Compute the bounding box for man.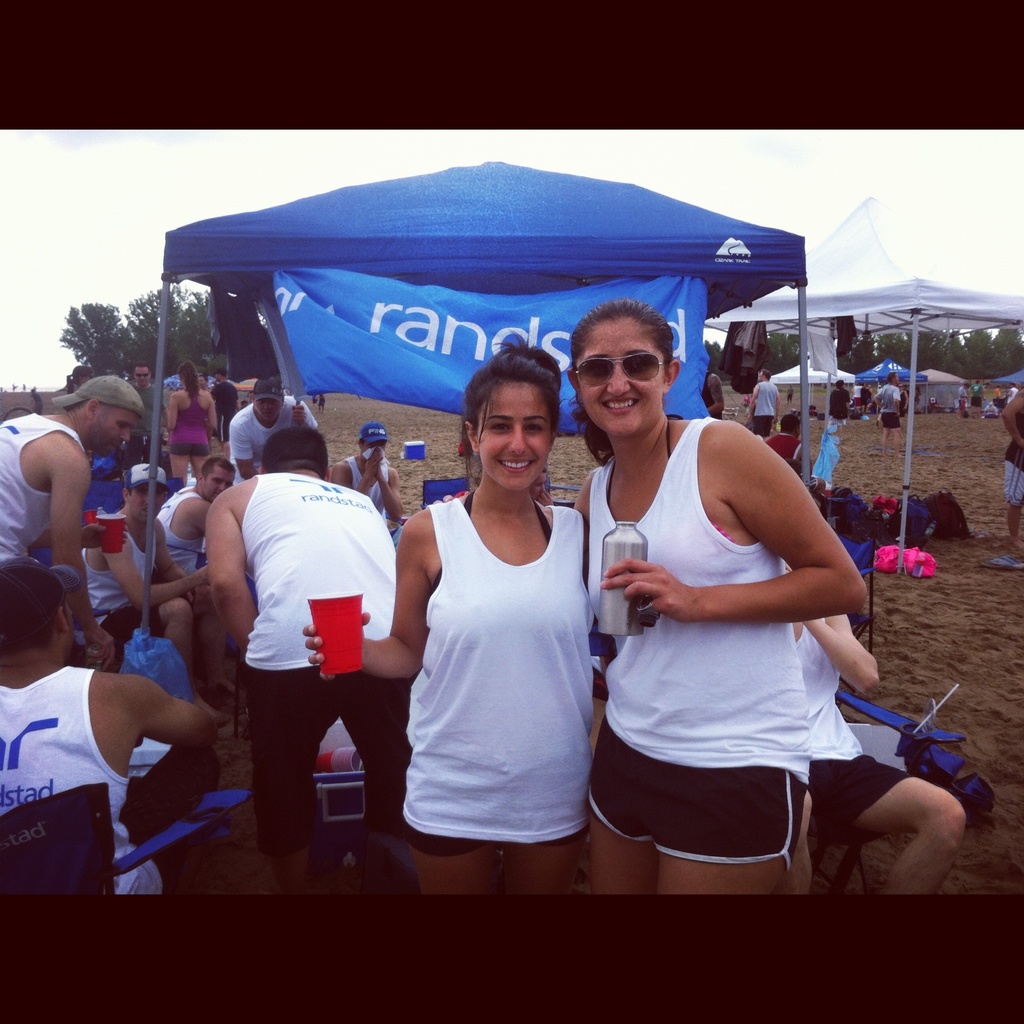
l=0, t=561, r=227, b=890.
